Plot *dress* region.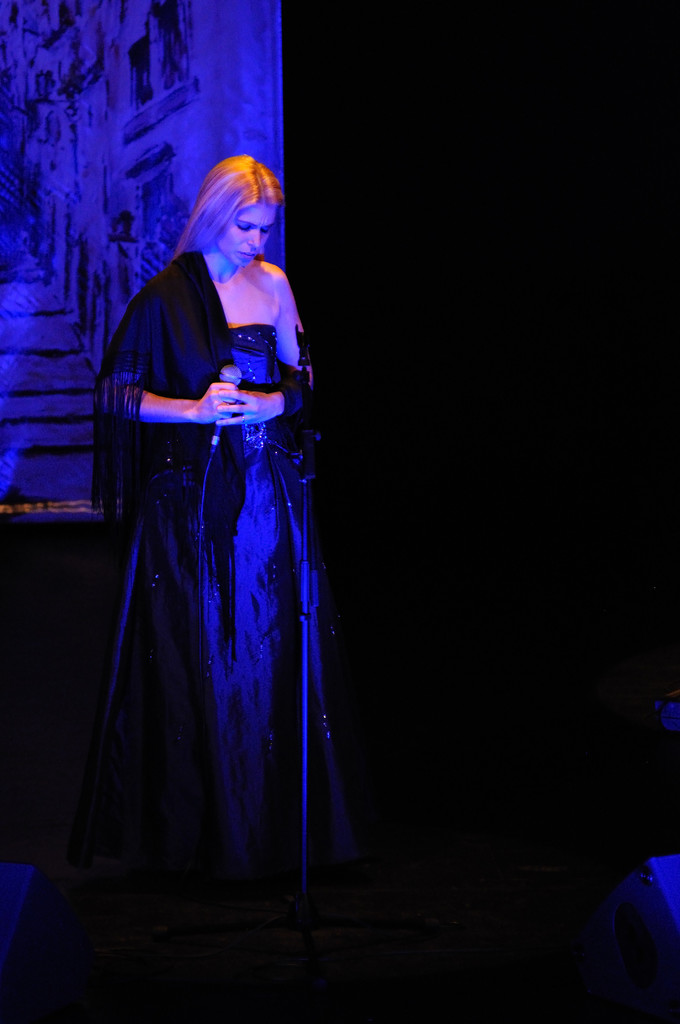
Plotted at {"x1": 103, "y1": 323, "x2": 359, "y2": 906}.
